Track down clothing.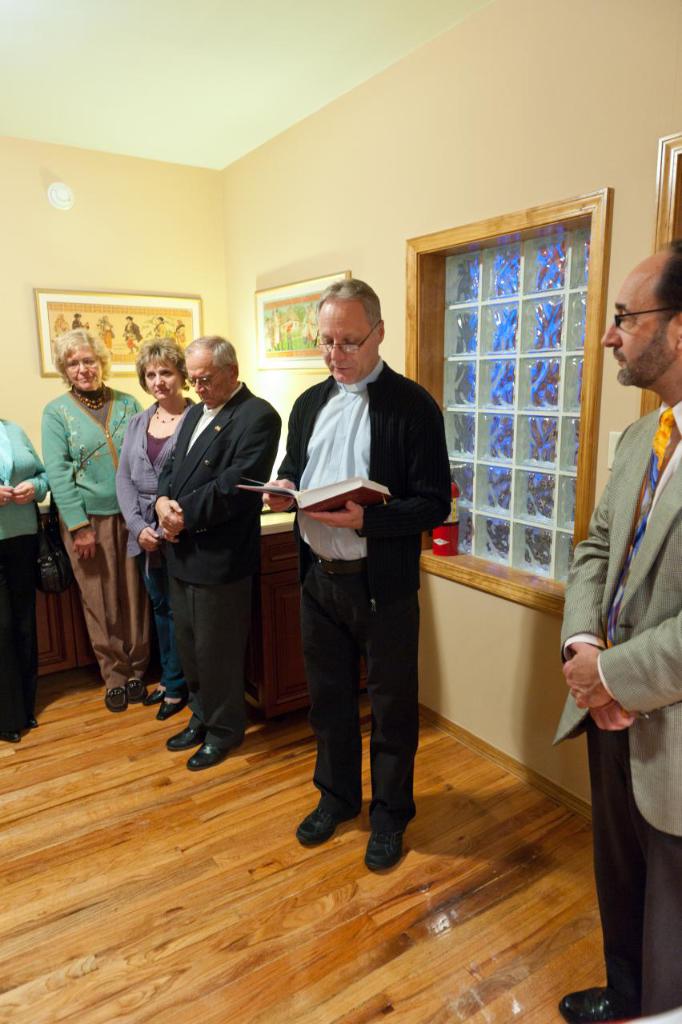
Tracked to 158,379,281,747.
